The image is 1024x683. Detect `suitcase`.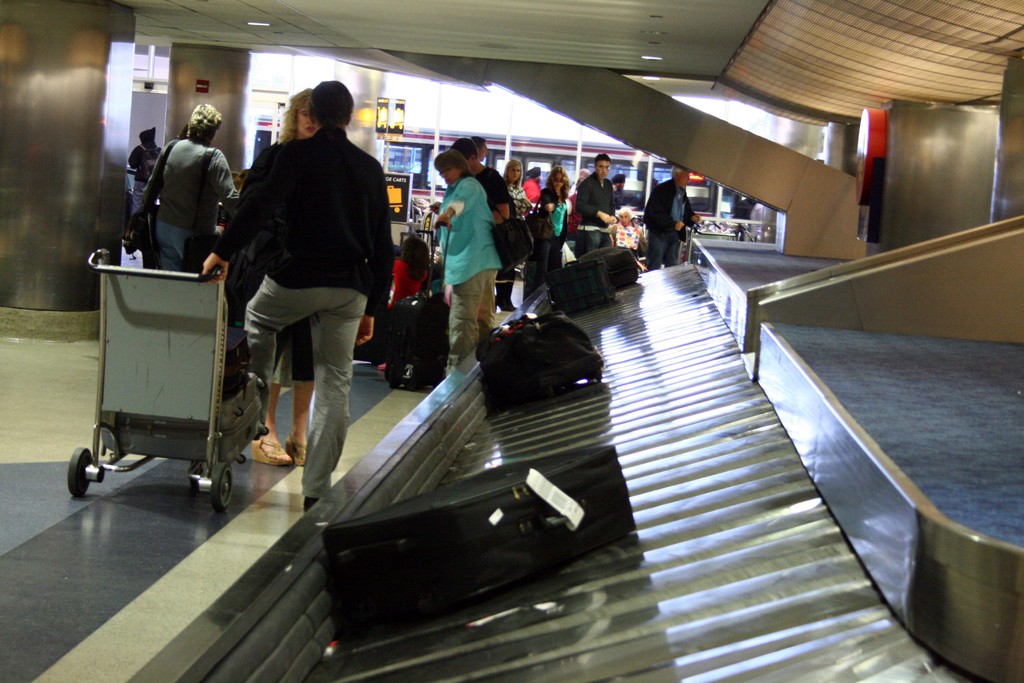
Detection: {"left": 571, "top": 239, "right": 638, "bottom": 285}.
